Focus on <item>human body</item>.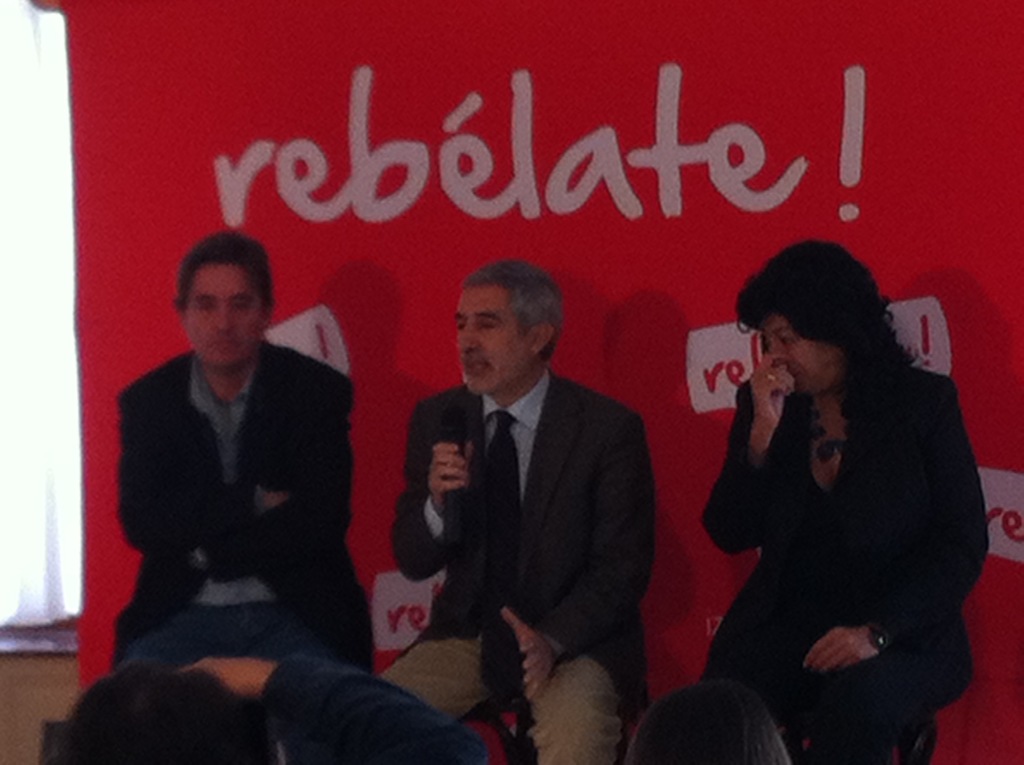
Focused at l=396, t=383, r=654, b=764.
